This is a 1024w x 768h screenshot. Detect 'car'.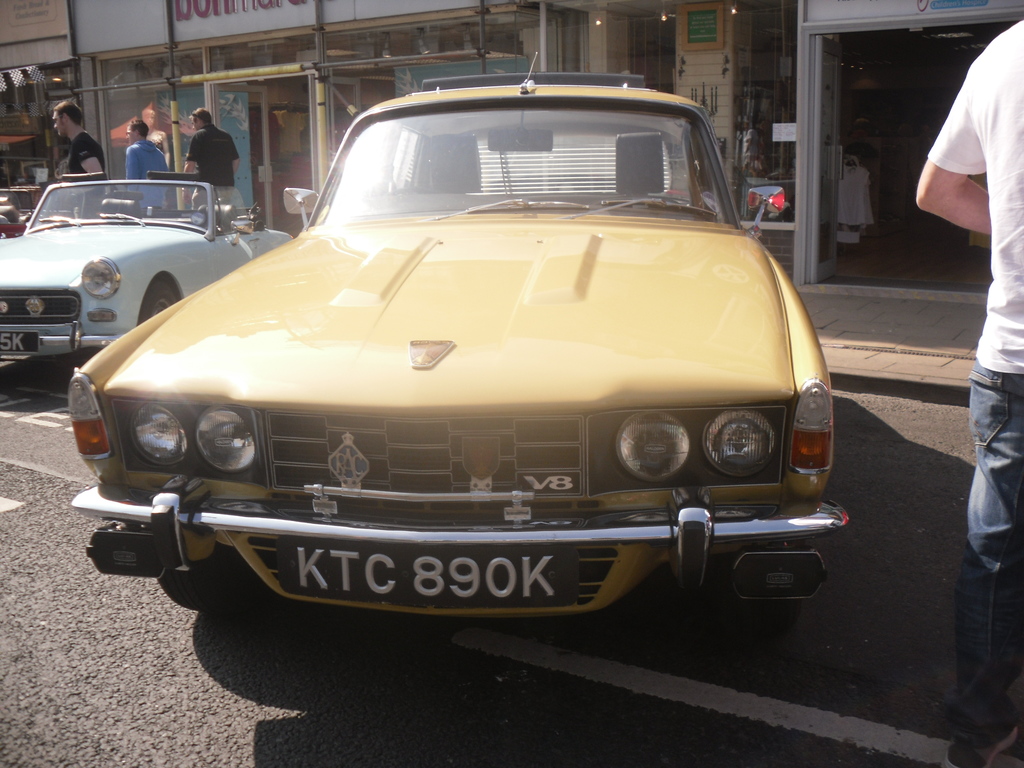
0:167:293:373.
